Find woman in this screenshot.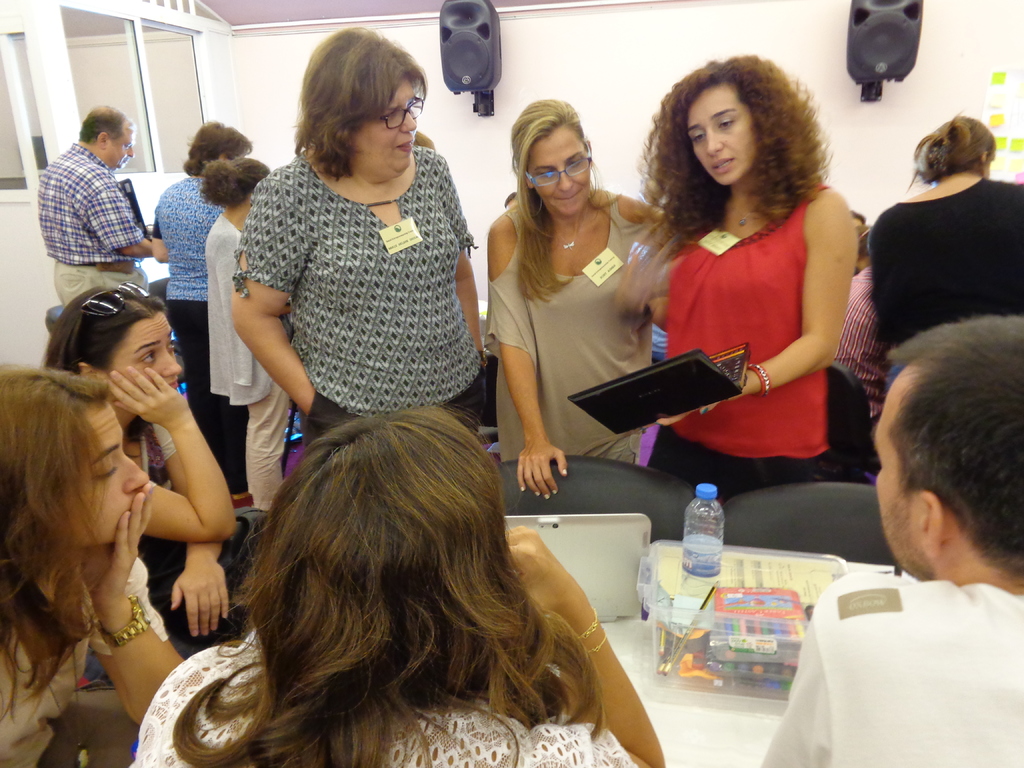
The bounding box for woman is x1=29, y1=283, x2=242, y2=688.
